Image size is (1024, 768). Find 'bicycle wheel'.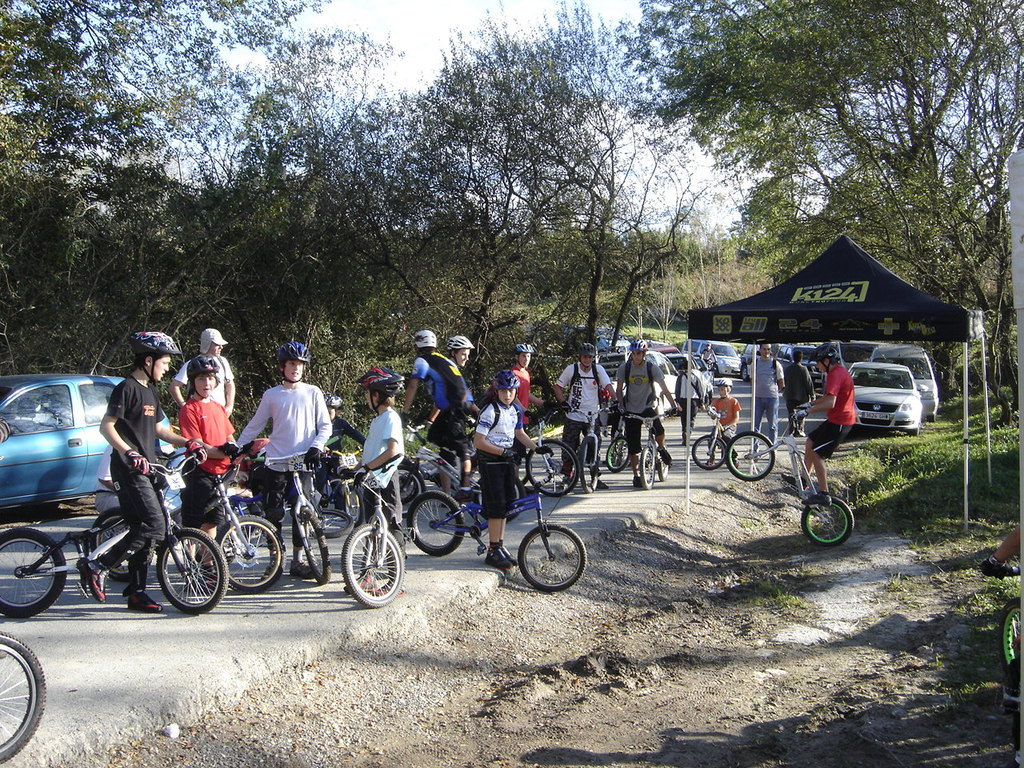
bbox=[0, 630, 47, 762].
